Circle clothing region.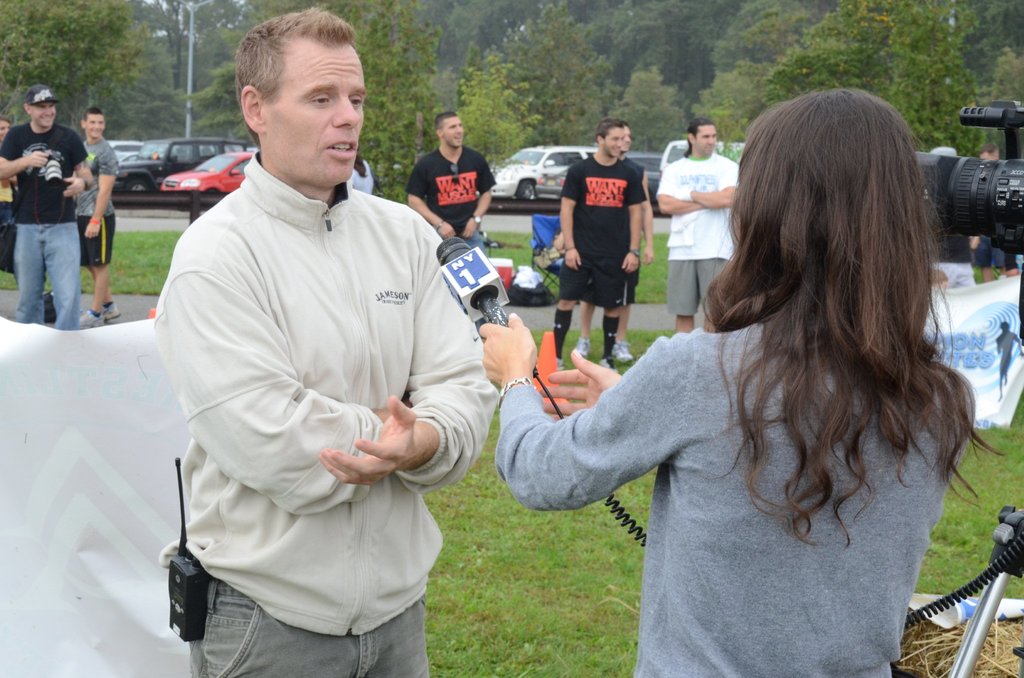
Region: box(659, 152, 740, 319).
